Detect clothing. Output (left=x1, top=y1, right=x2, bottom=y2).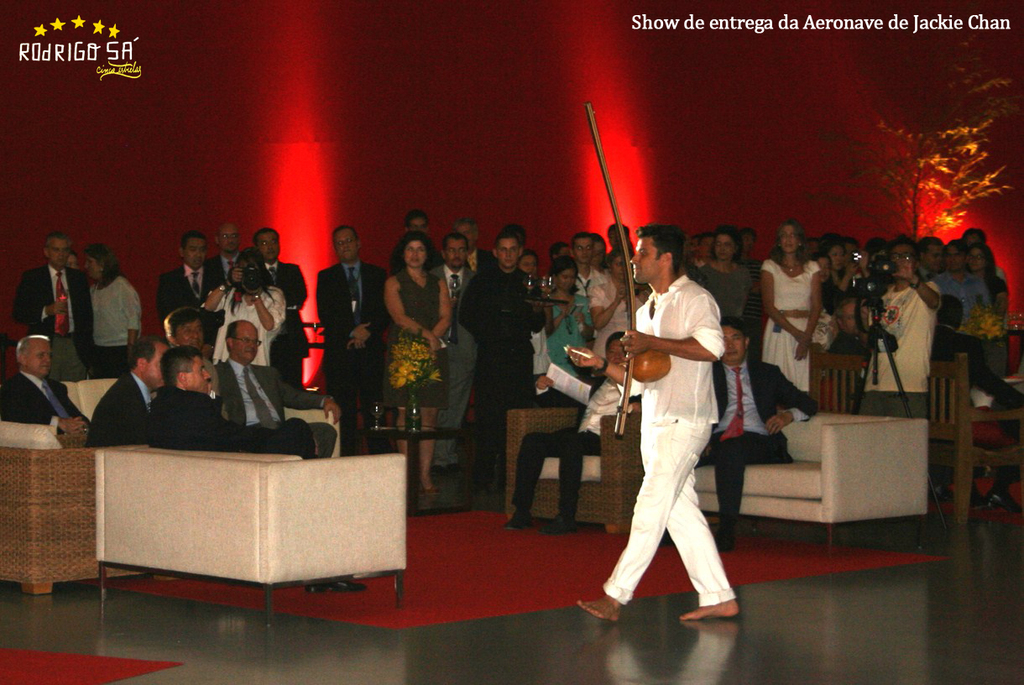
(left=703, top=260, right=755, bottom=349).
